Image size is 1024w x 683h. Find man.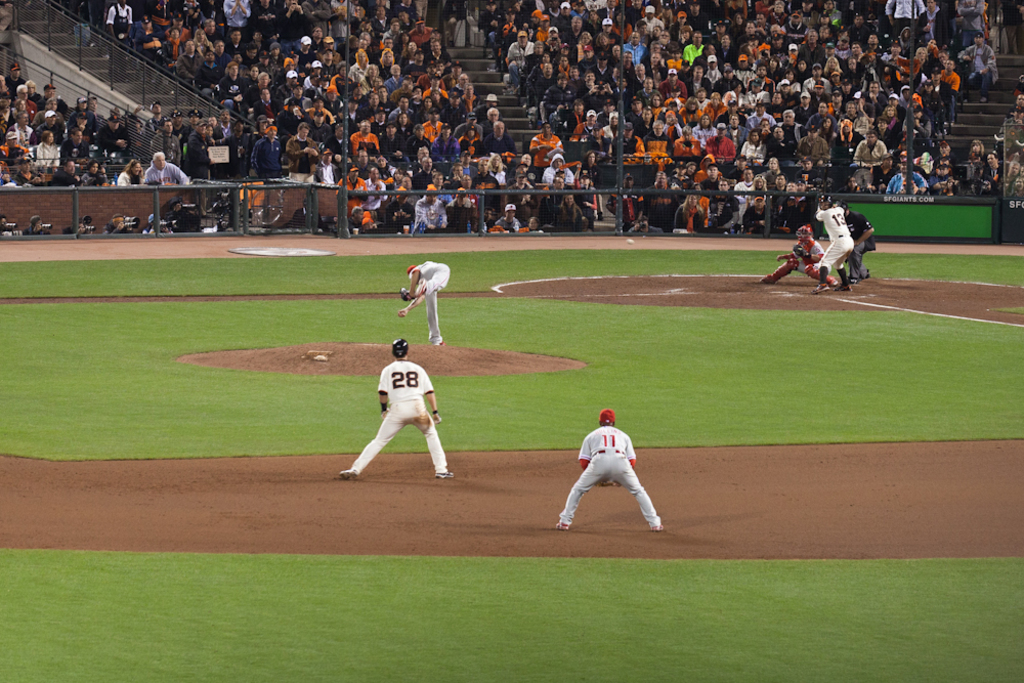
bbox=[817, 0, 848, 22].
